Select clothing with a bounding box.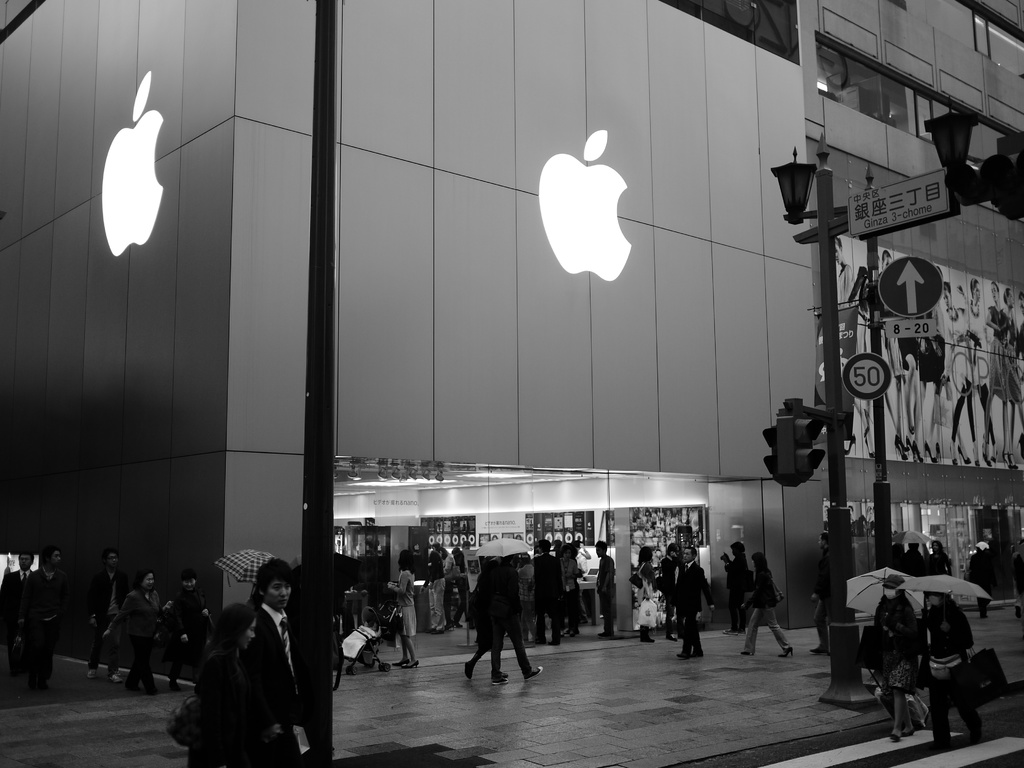
724:547:751:616.
